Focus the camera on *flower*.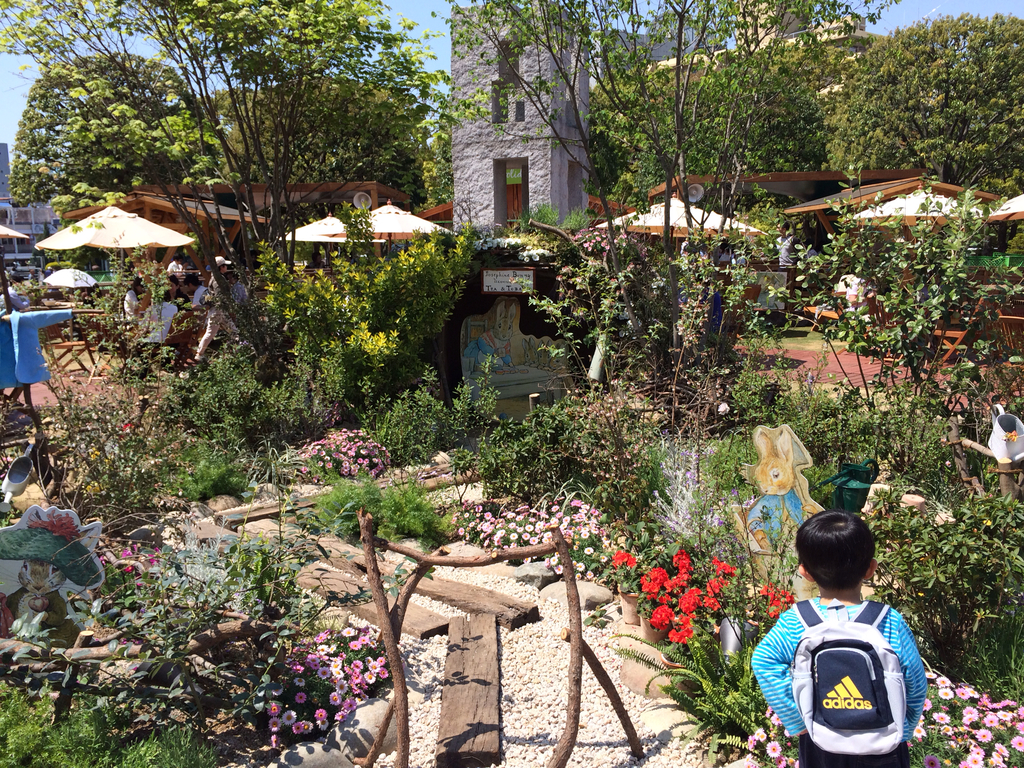
Focus region: 610 278 616 284.
